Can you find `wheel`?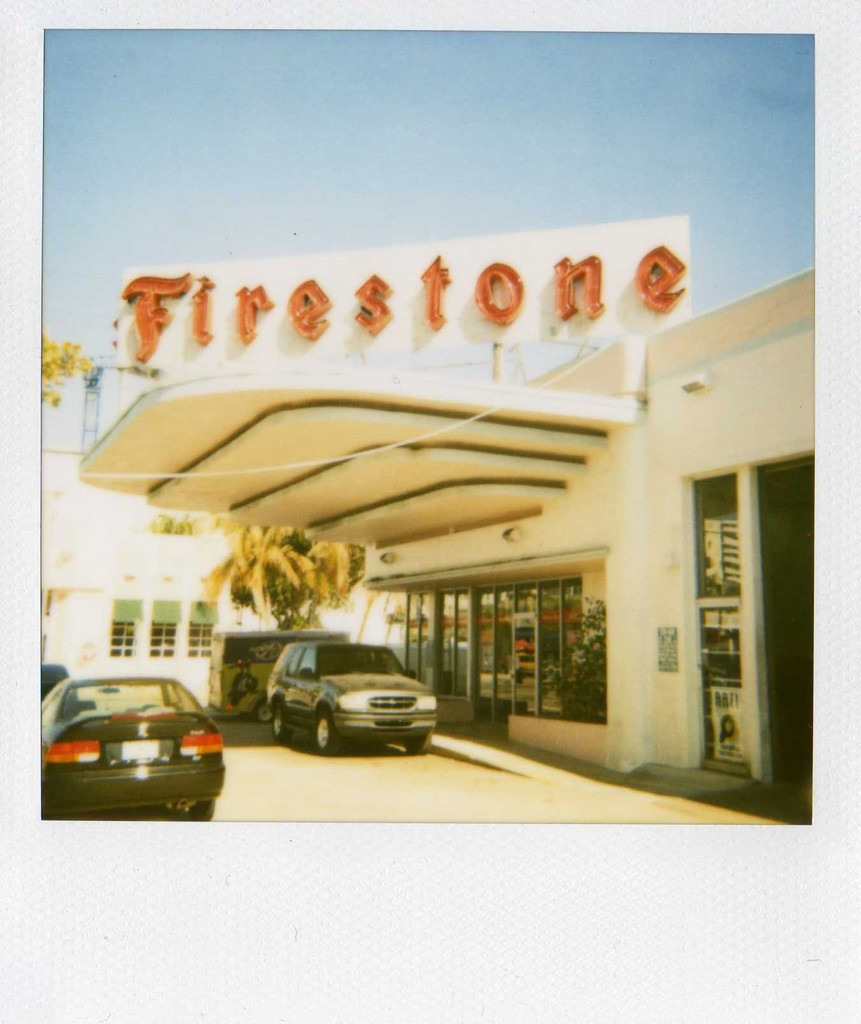
Yes, bounding box: x1=270, y1=698, x2=296, y2=745.
